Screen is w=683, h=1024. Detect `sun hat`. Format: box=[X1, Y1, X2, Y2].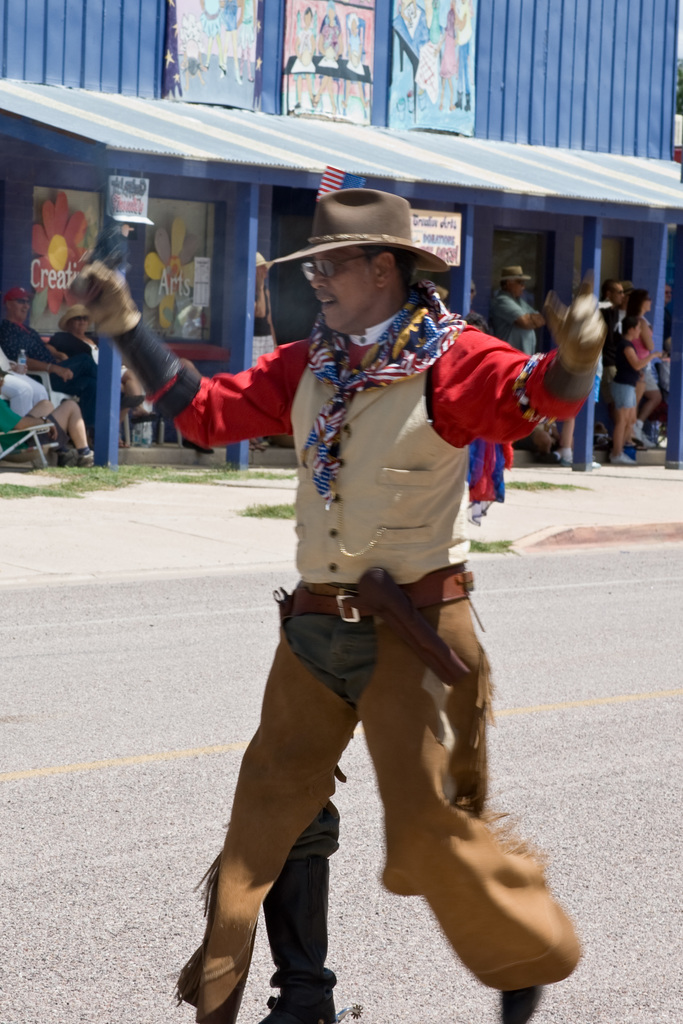
box=[60, 304, 95, 330].
